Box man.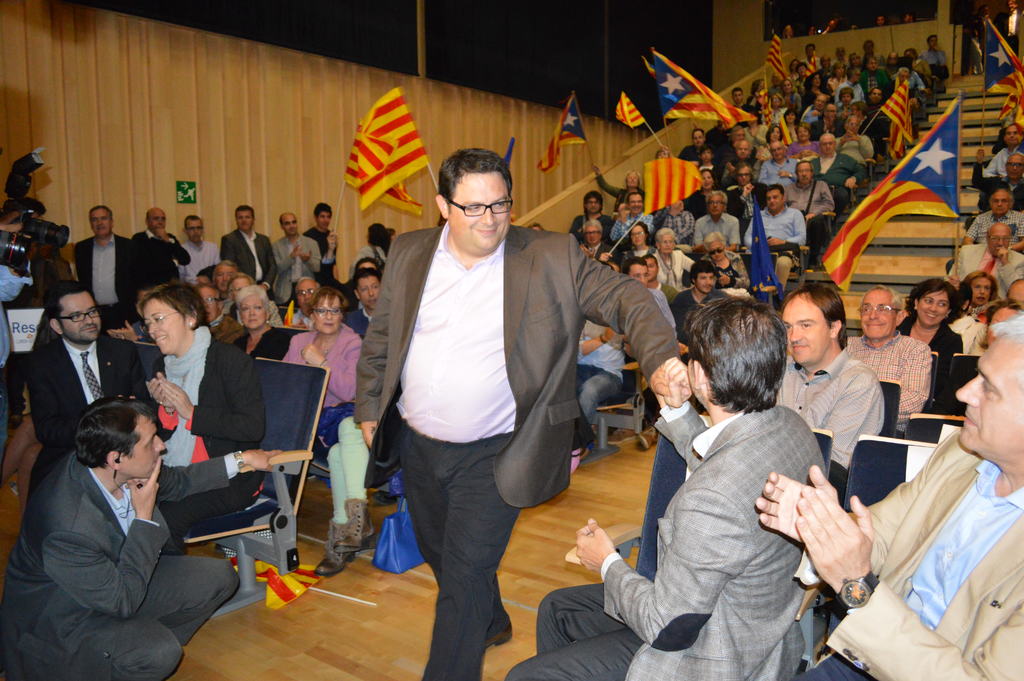
rect(772, 281, 890, 478).
